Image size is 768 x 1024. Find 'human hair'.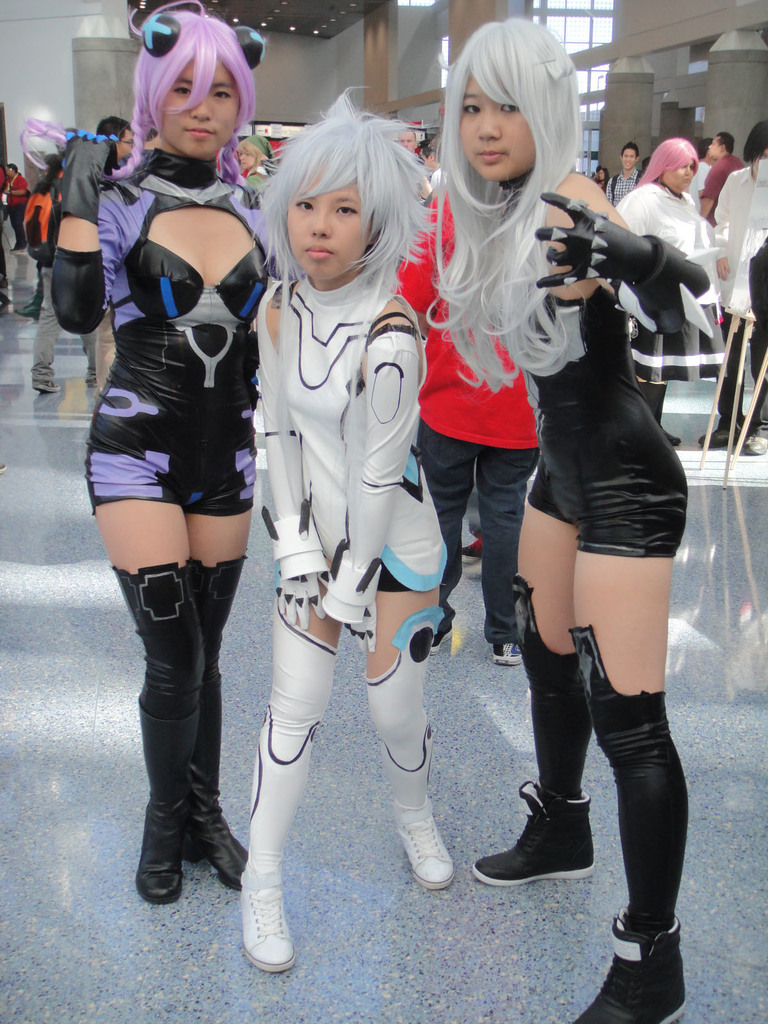
(left=620, top=140, right=642, bottom=161).
